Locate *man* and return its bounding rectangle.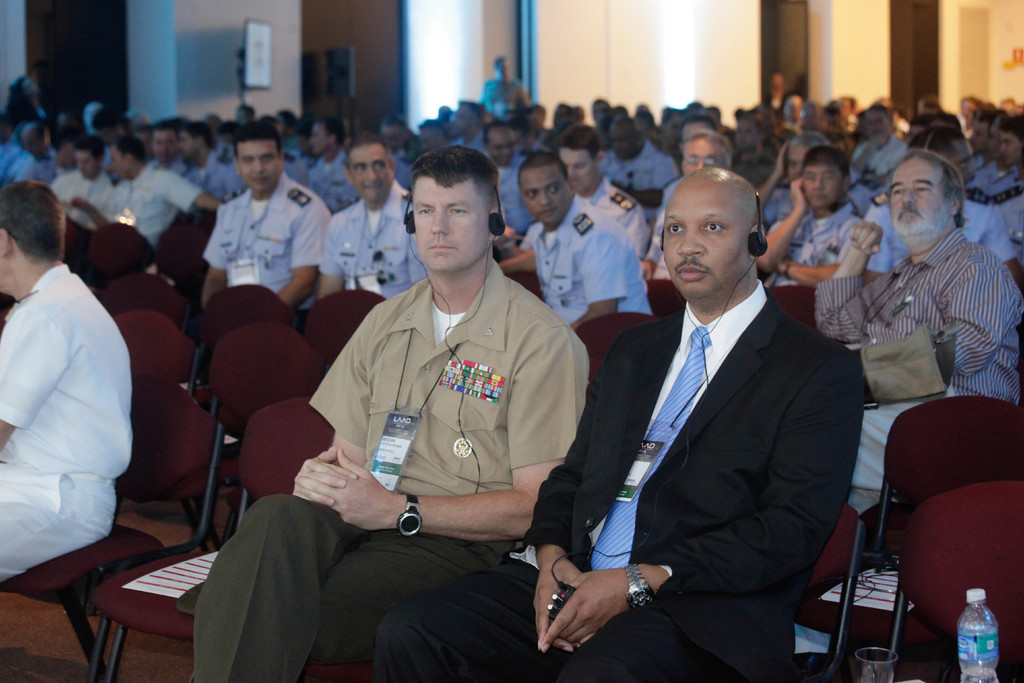
475,53,527,120.
